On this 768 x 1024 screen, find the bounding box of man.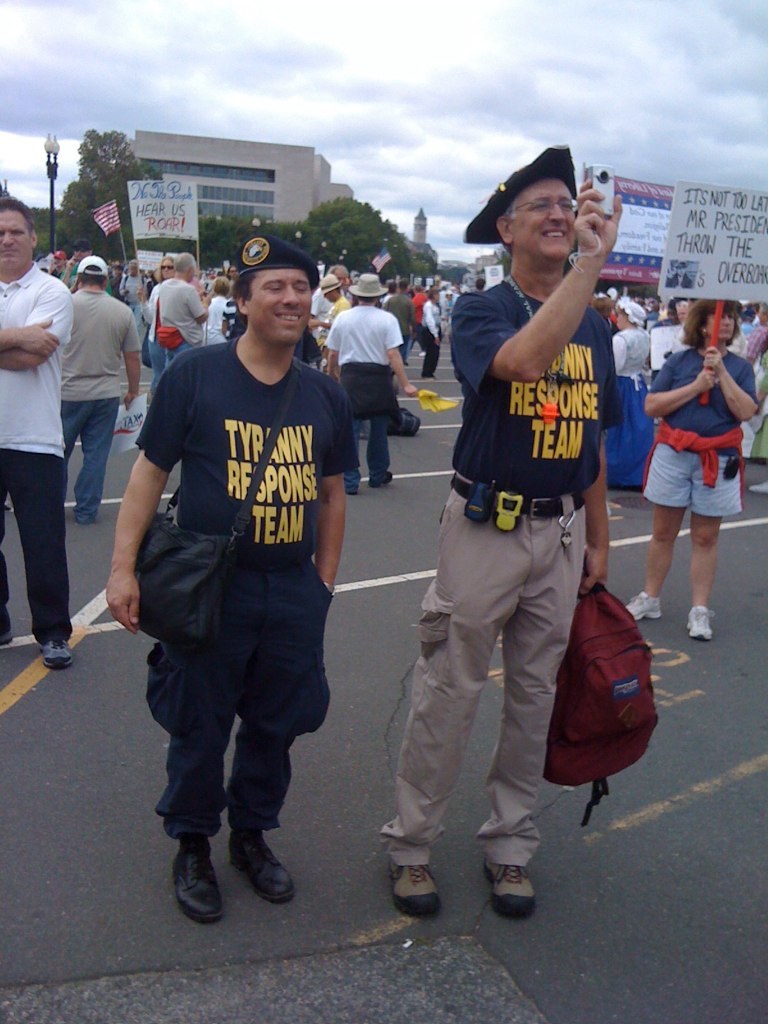
Bounding box: detection(472, 276, 488, 293).
